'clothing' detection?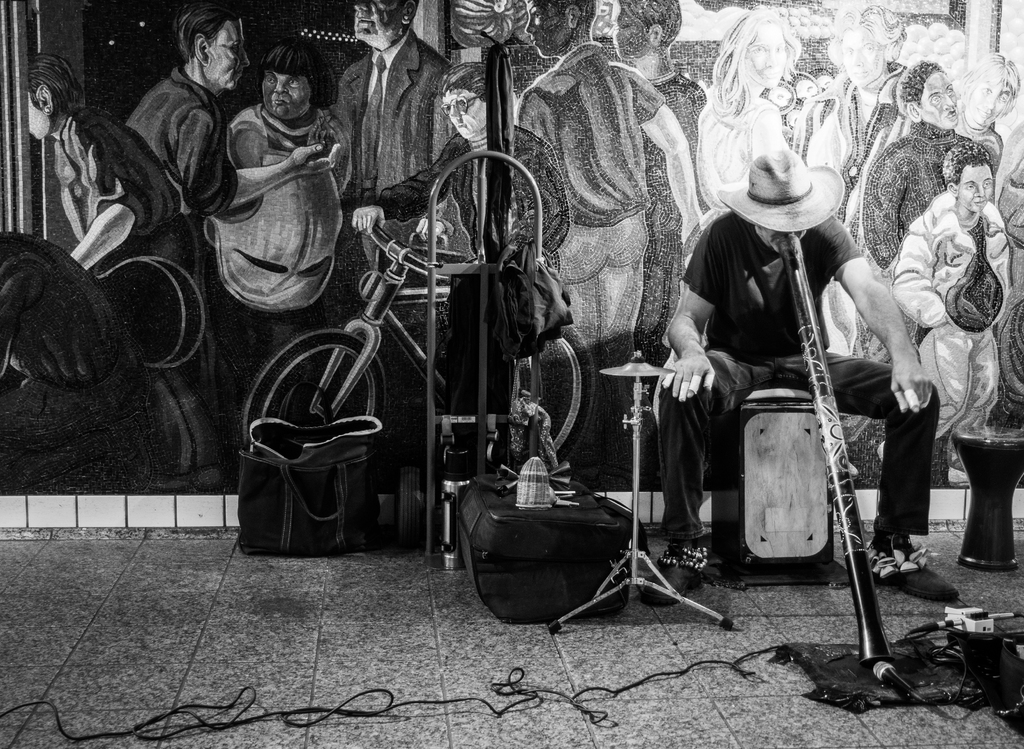
<region>123, 61, 255, 227</region>
